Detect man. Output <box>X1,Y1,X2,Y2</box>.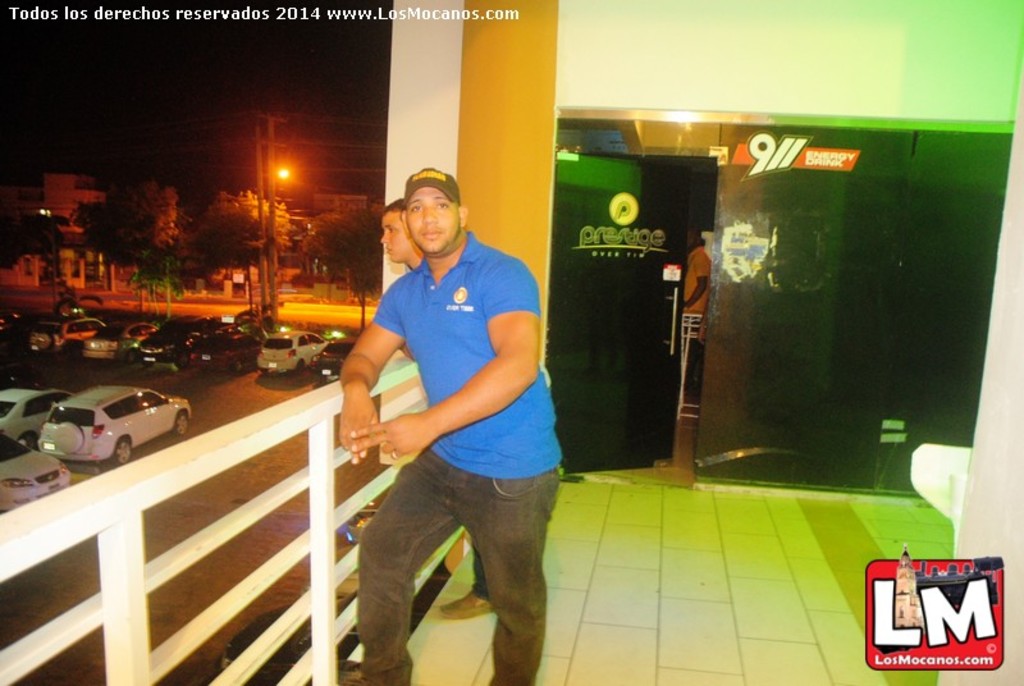
<box>379,198,428,270</box>.
